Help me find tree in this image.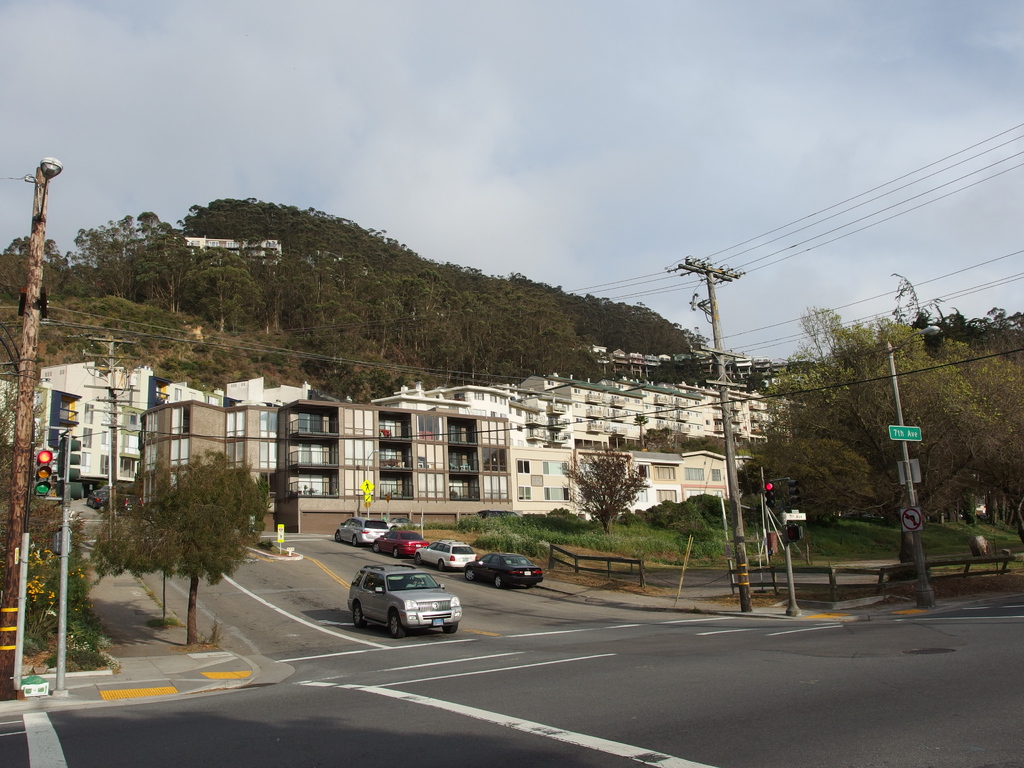
Found it: l=80, t=463, r=196, b=627.
